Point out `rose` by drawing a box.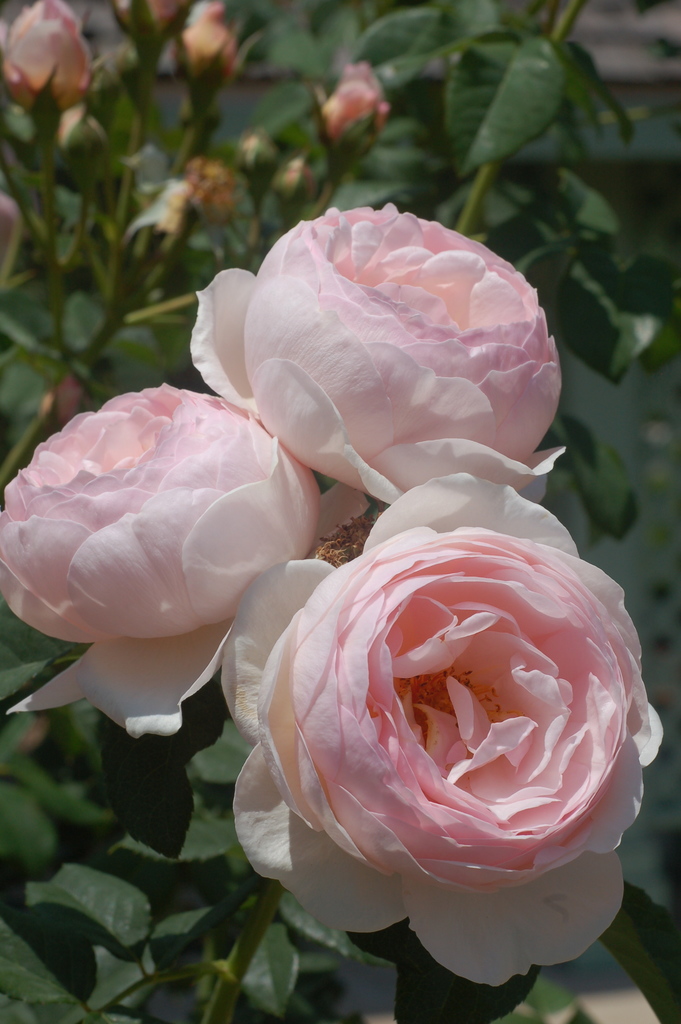
left=219, top=476, right=673, bottom=994.
